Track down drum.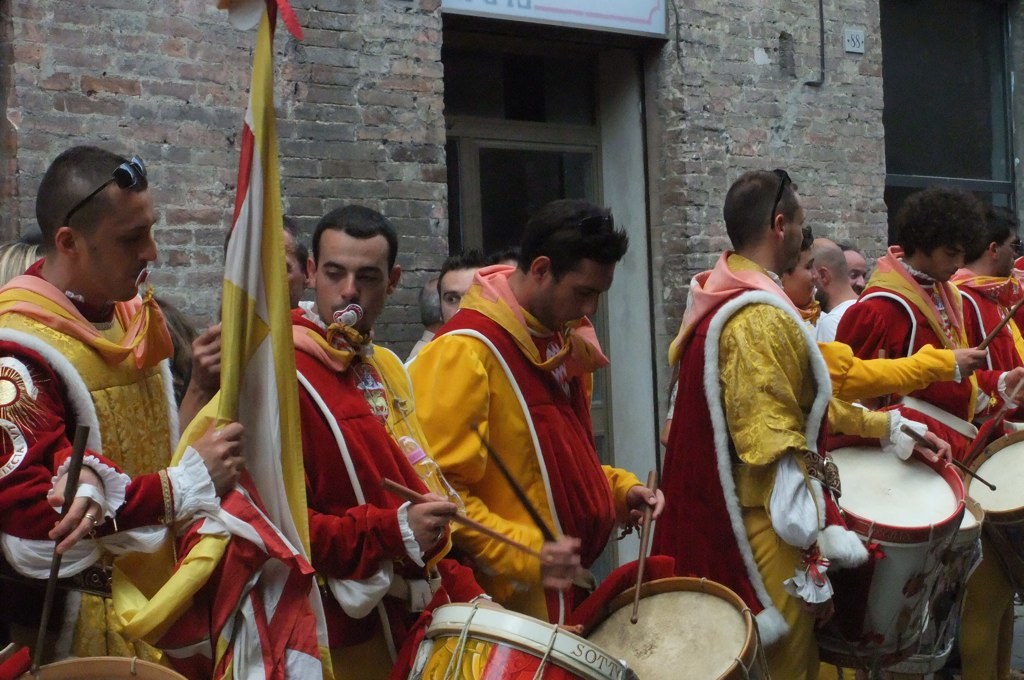
Tracked to {"x1": 896, "y1": 492, "x2": 988, "y2": 679}.
